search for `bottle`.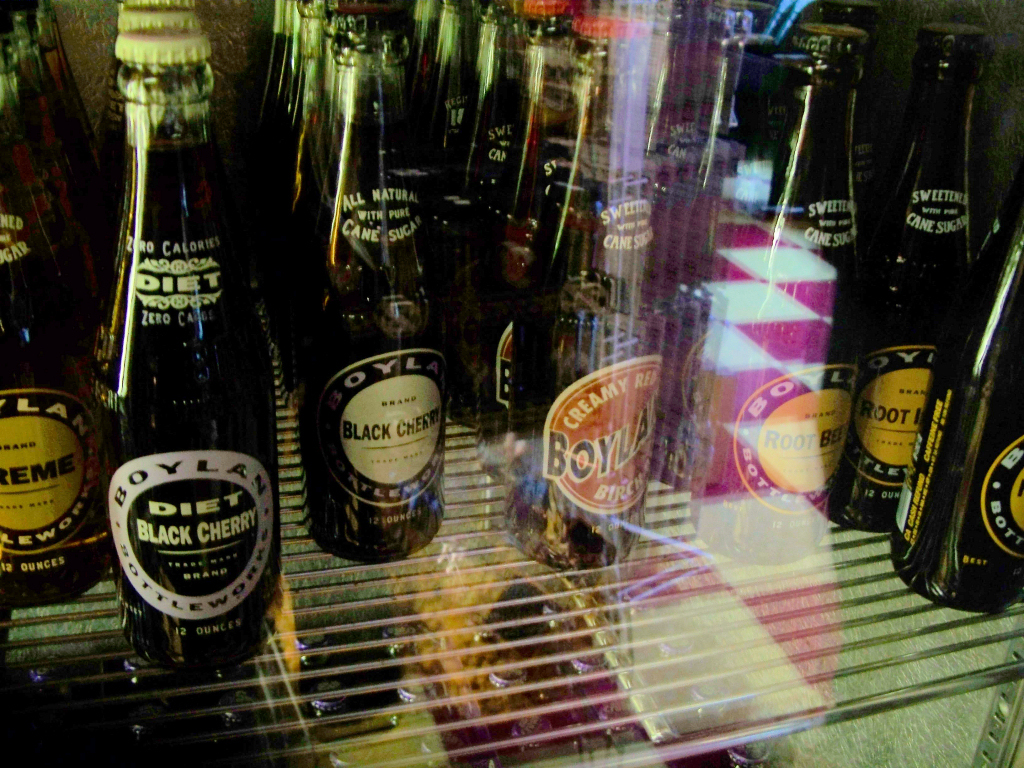
Found at [786, 25, 992, 547].
